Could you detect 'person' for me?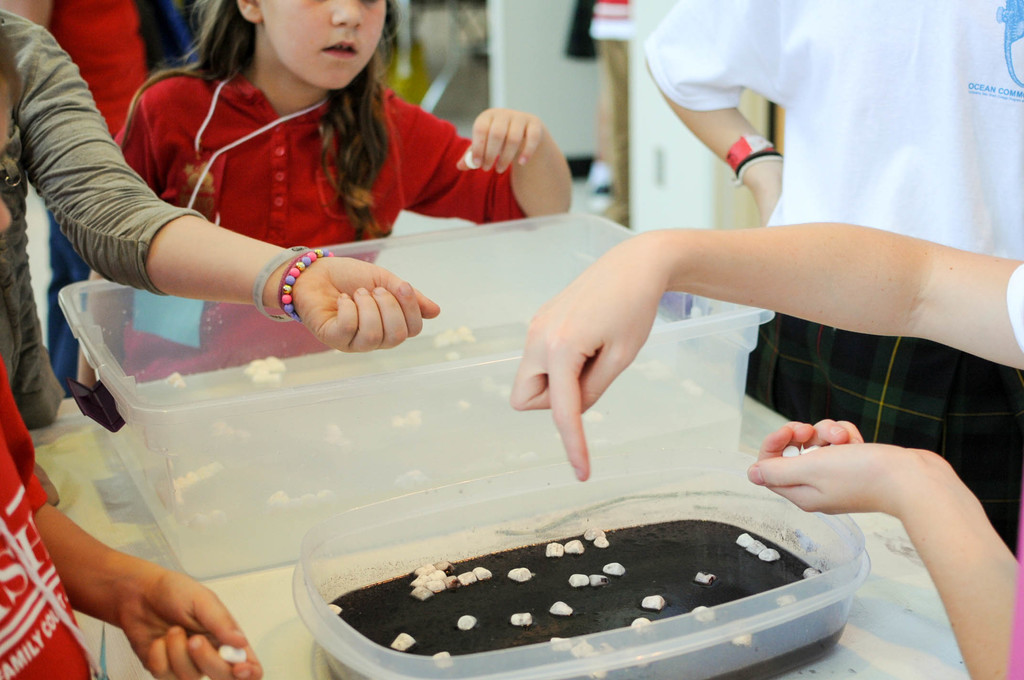
Detection result: 0,4,442,434.
